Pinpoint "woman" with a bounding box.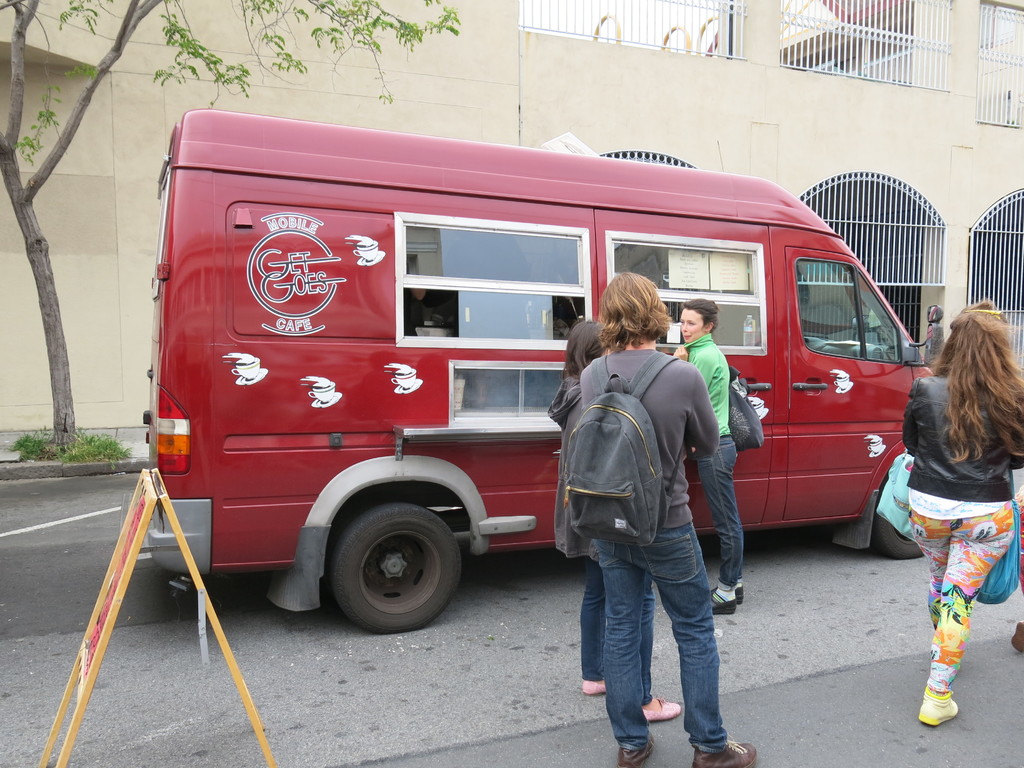
[x1=870, y1=277, x2=1023, y2=747].
